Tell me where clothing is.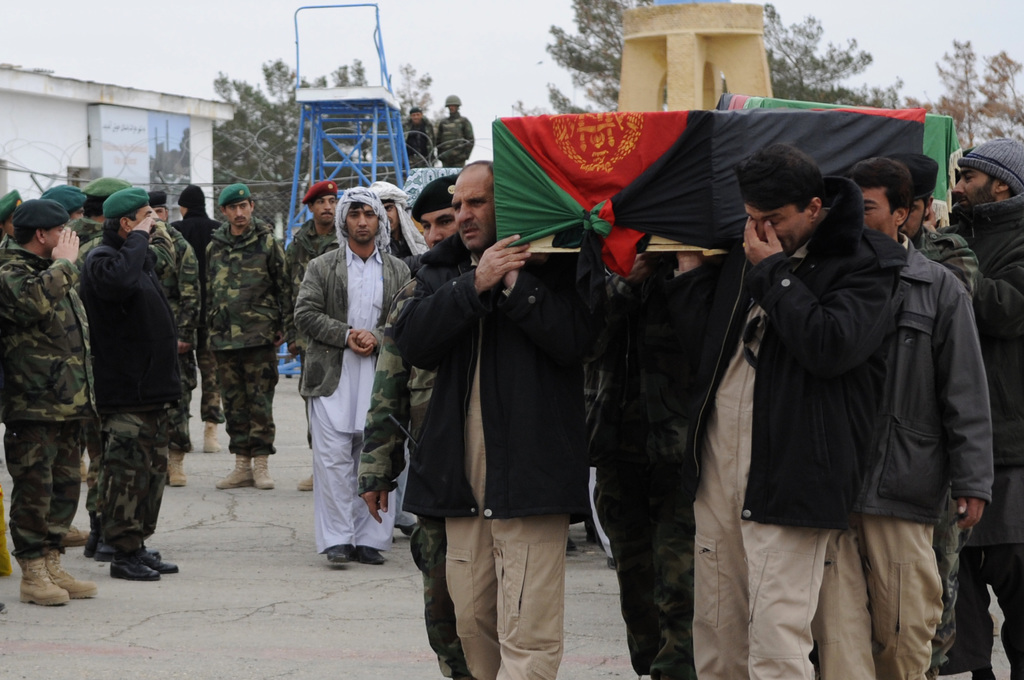
clothing is at x1=810, y1=235, x2=1002, y2=679.
